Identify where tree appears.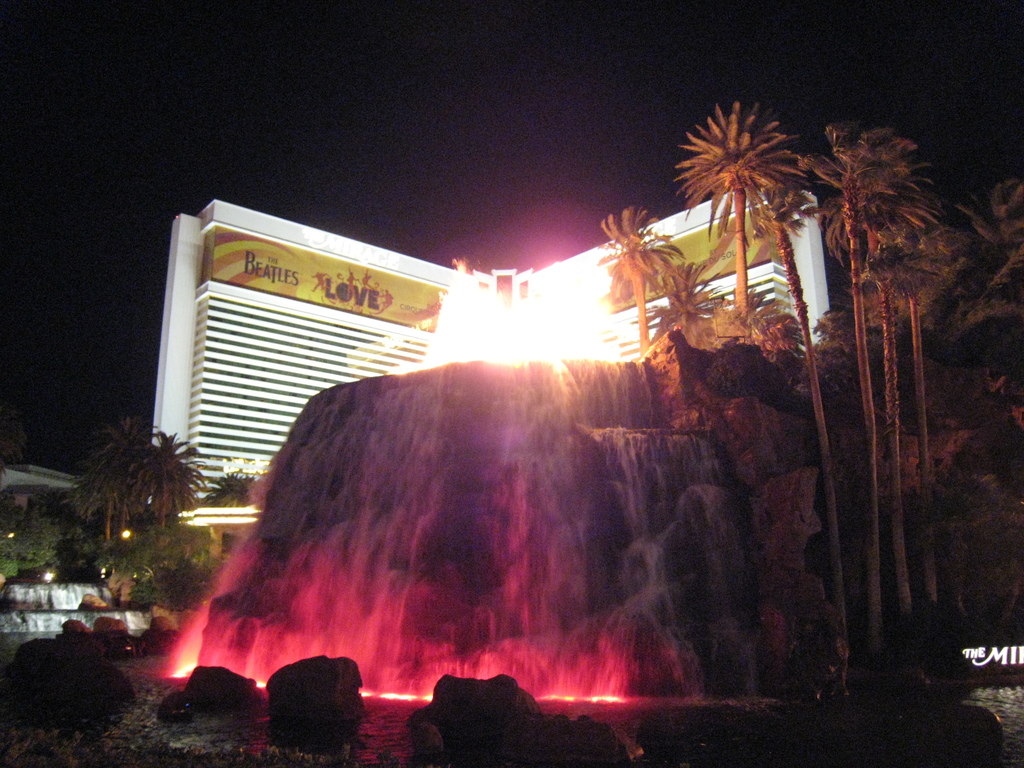
Appears at (x1=0, y1=415, x2=34, y2=463).
